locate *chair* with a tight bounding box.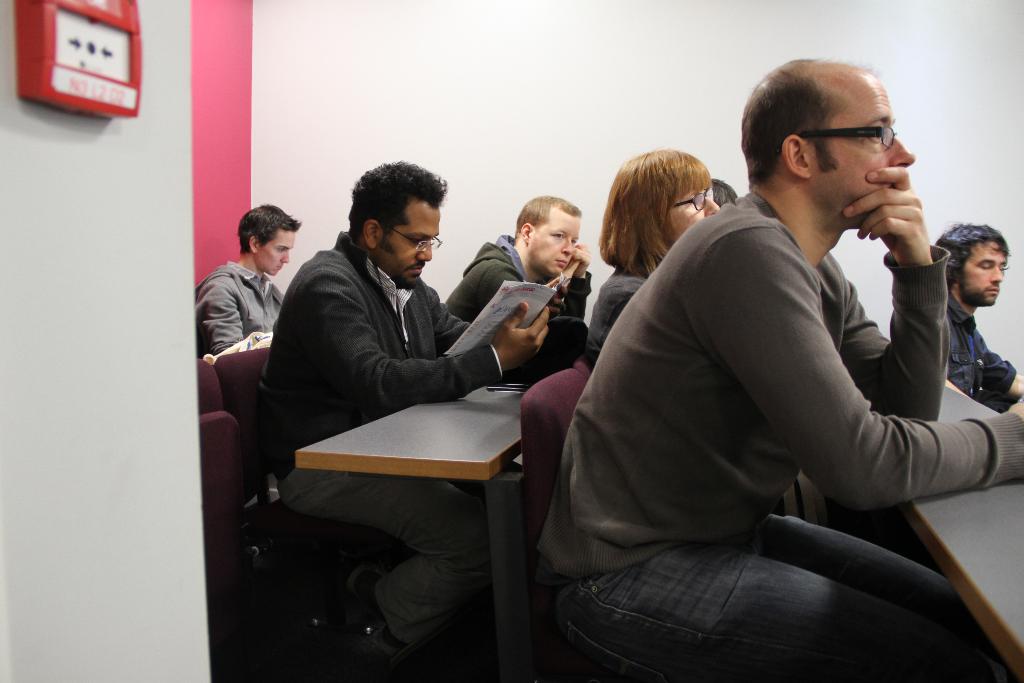
left=215, top=347, right=409, bottom=682.
